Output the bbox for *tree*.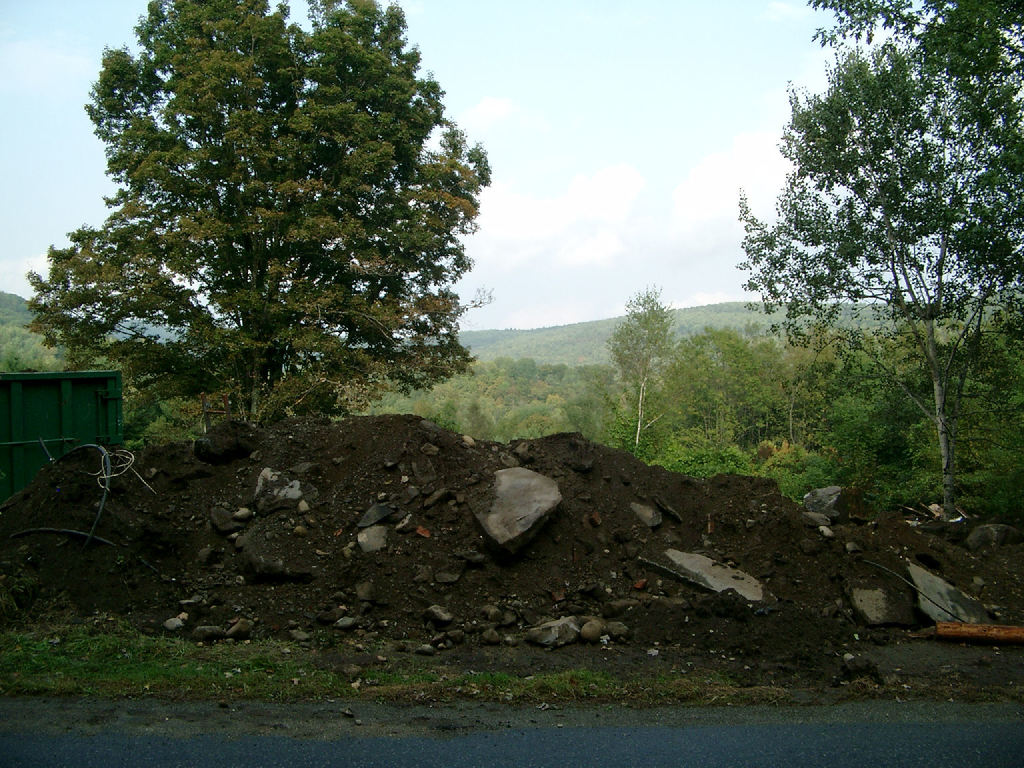
(729,0,1023,517).
